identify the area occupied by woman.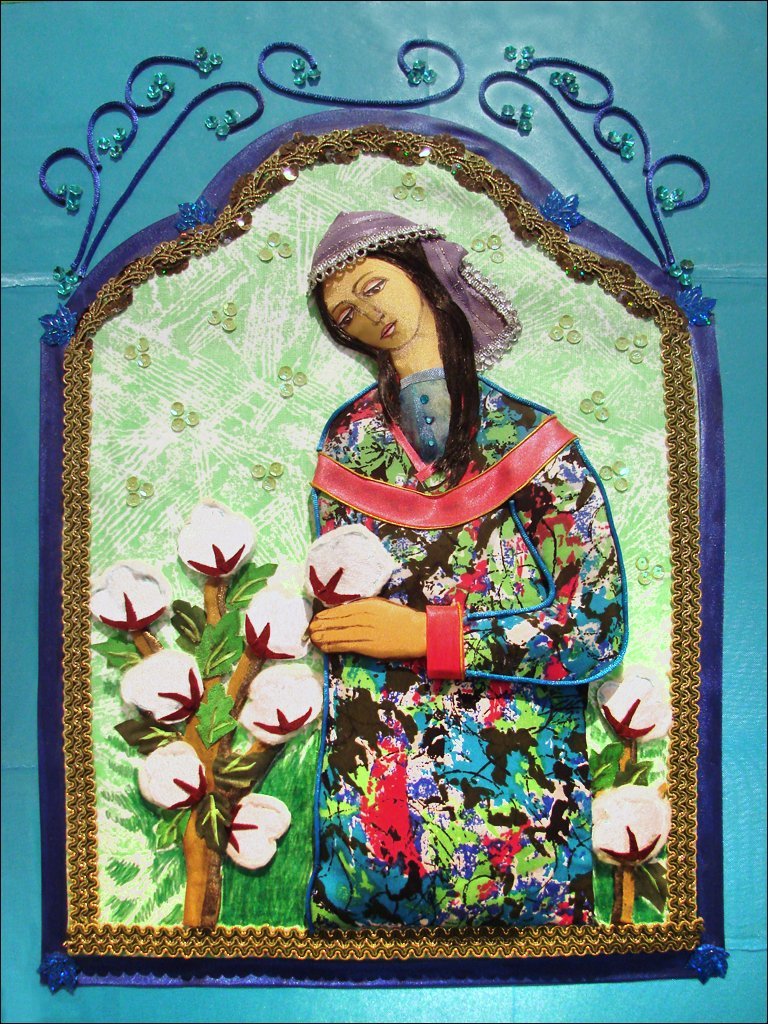
Area: pyautogui.locateOnScreen(247, 158, 646, 898).
